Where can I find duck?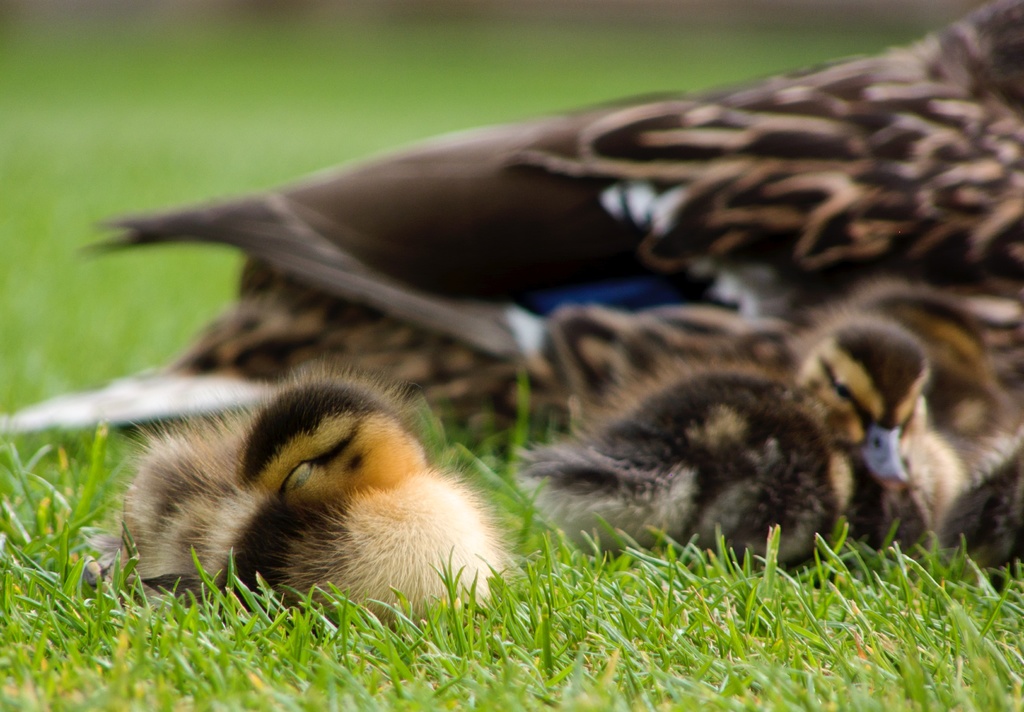
You can find it at x1=113, y1=366, x2=520, y2=632.
